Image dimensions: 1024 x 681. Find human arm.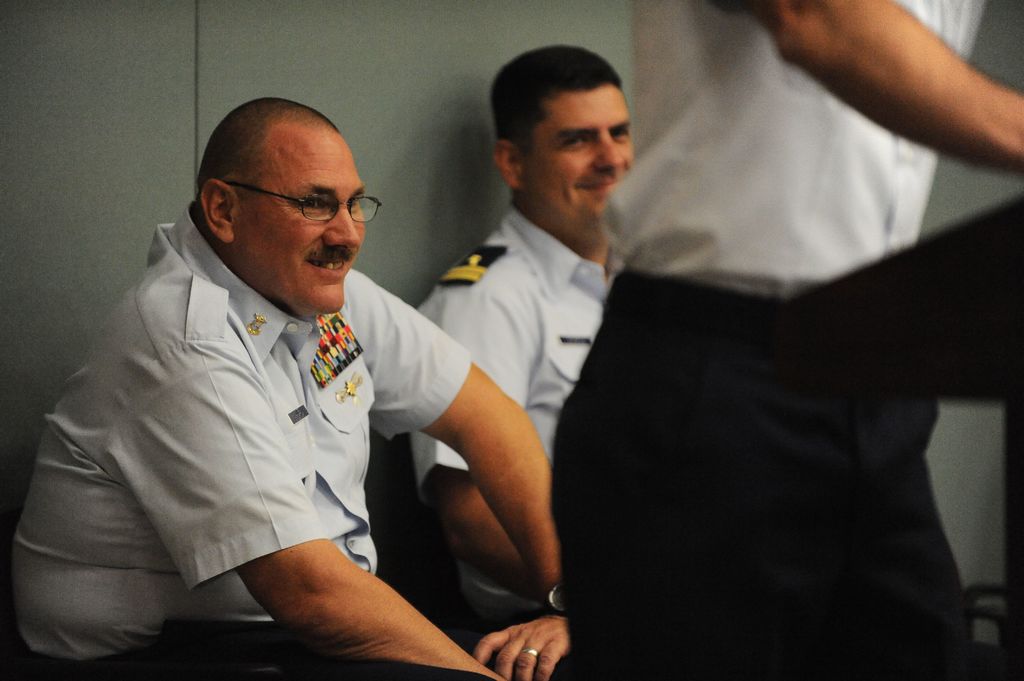
(left=430, top=285, right=534, bottom=589).
